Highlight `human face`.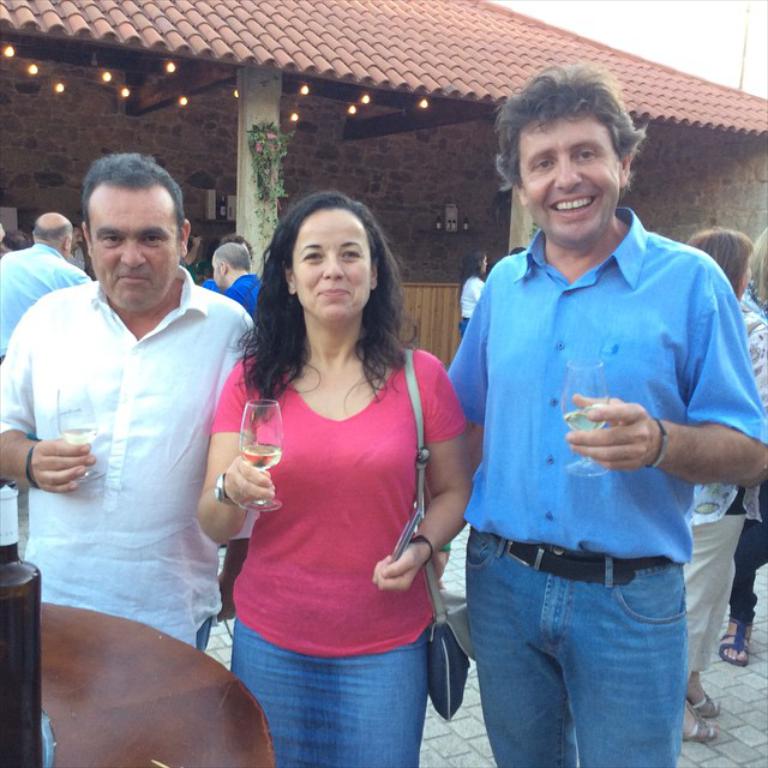
Highlighted region: Rect(89, 188, 178, 313).
